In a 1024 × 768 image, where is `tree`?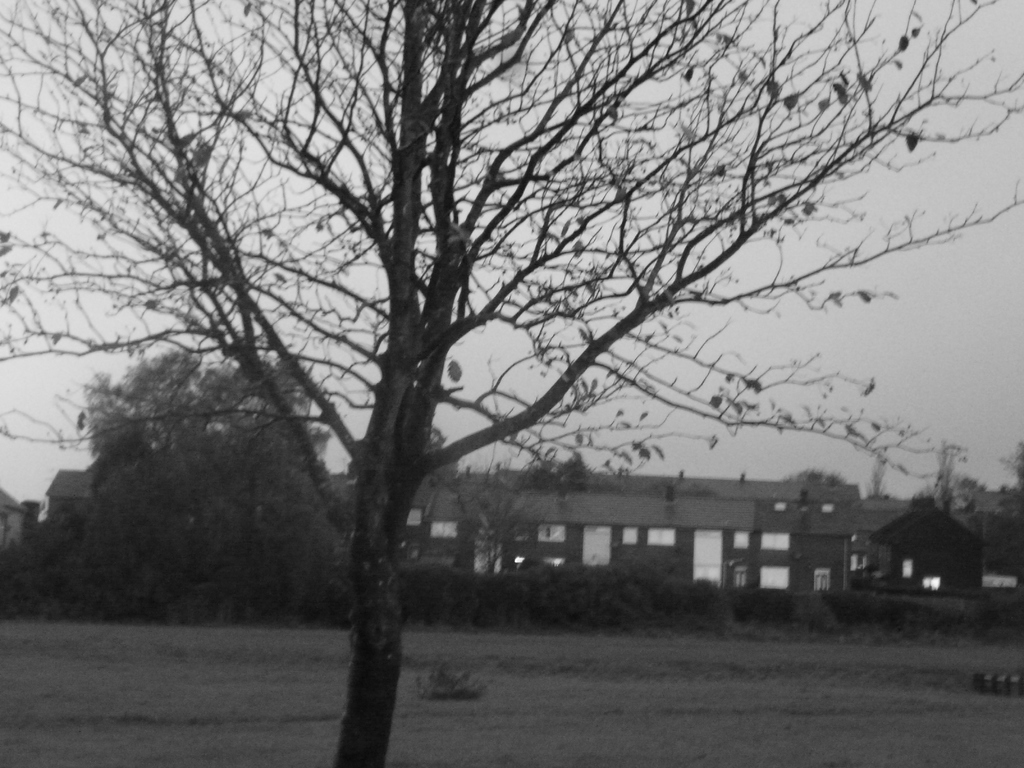
region(0, 0, 1023, 767).
